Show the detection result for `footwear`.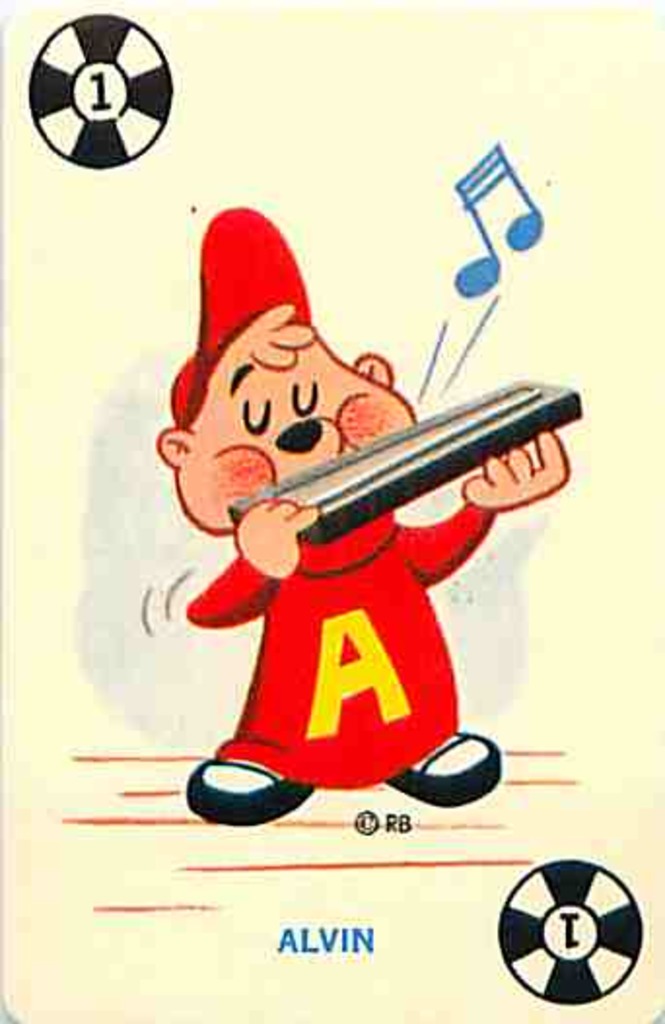
(379, 717, 504, 808).
